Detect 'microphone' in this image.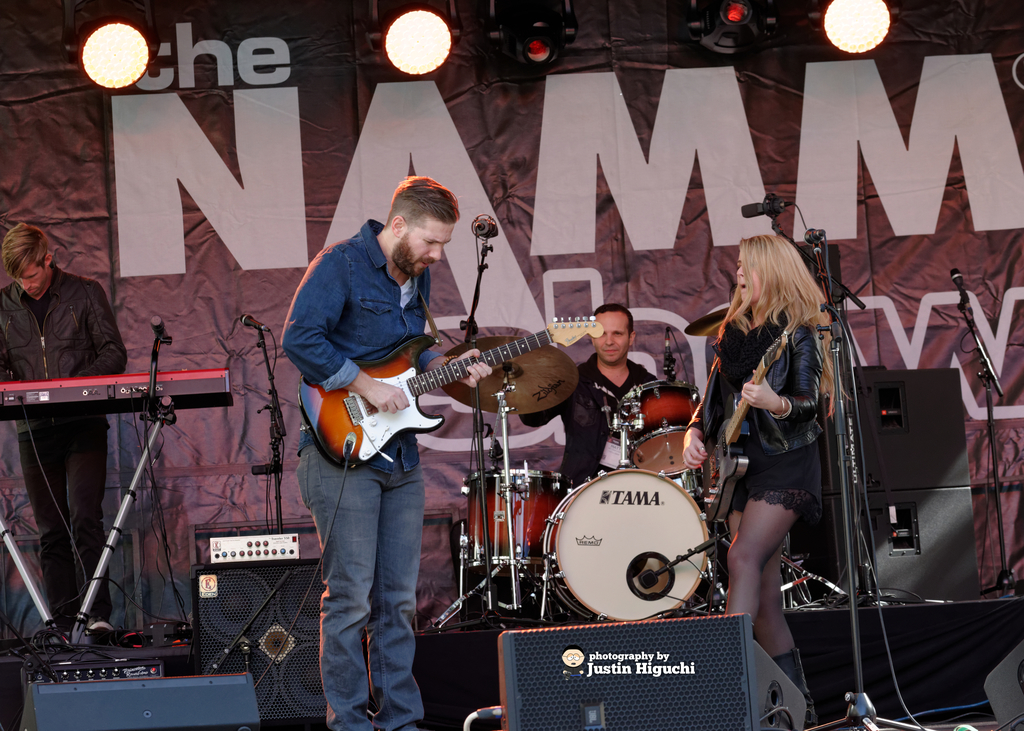
Detection: x1=740, y1=195, x2=797, y2=218.
